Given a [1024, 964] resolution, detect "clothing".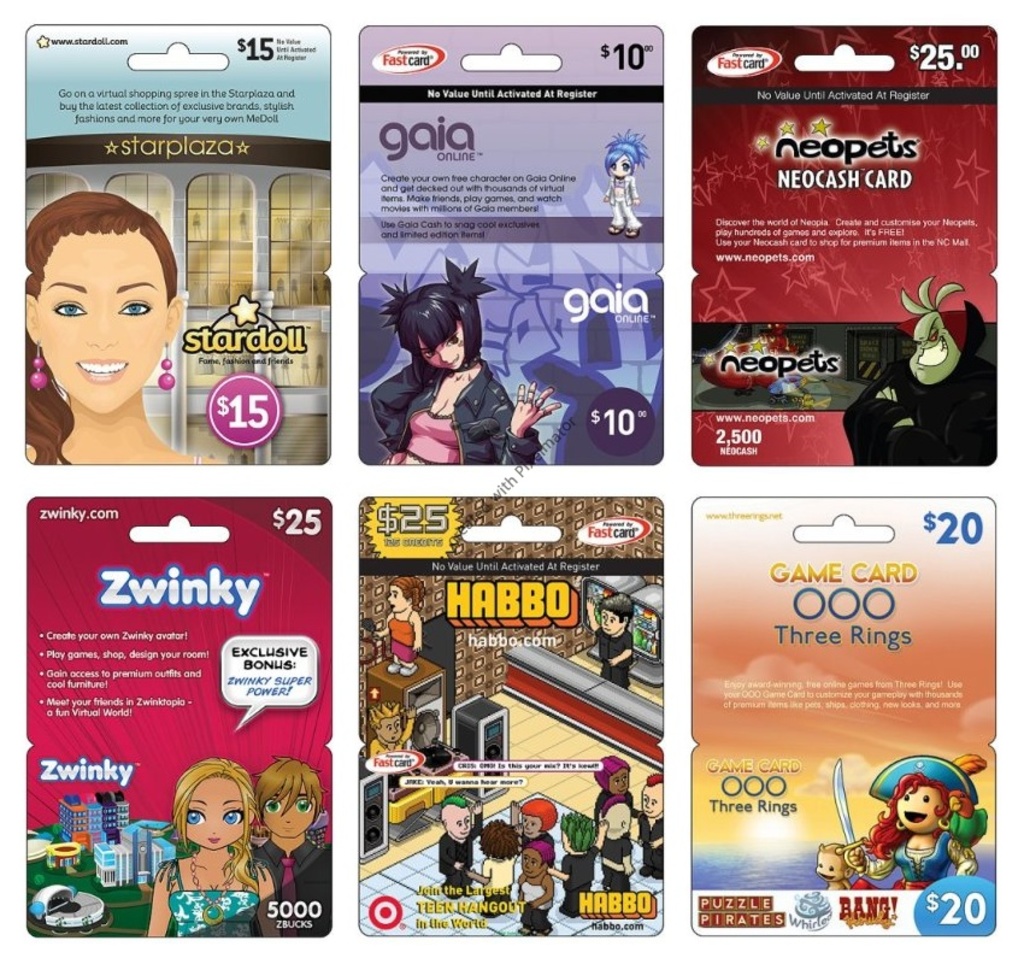
region(560, 850, 594, 913).
